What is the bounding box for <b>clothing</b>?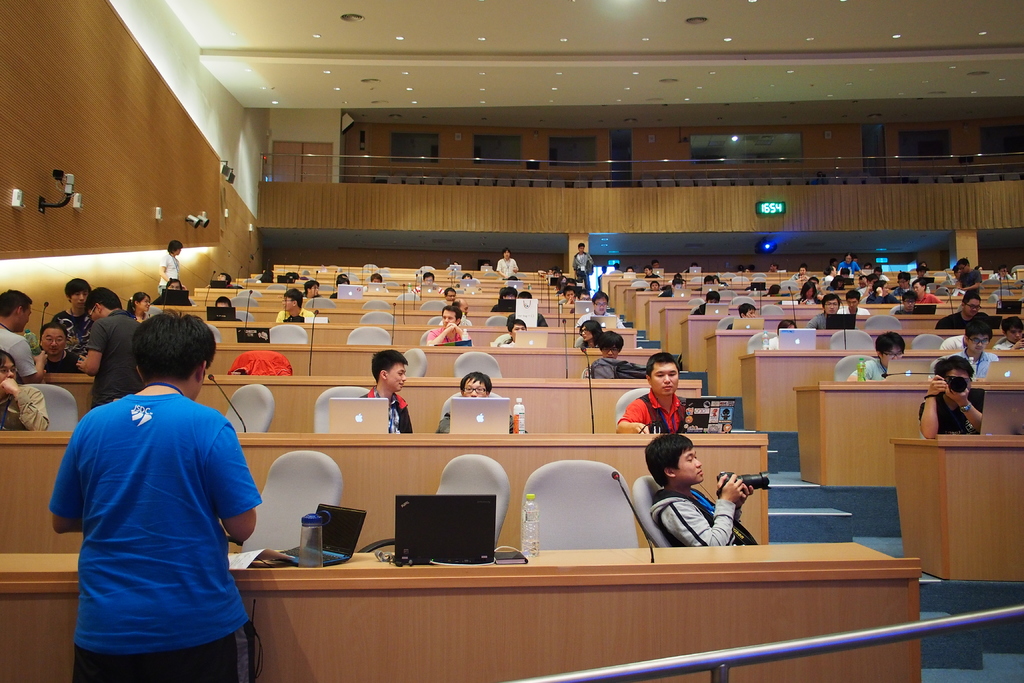
pyautogui.locateOnScreen(956, 269, 983, 293).
